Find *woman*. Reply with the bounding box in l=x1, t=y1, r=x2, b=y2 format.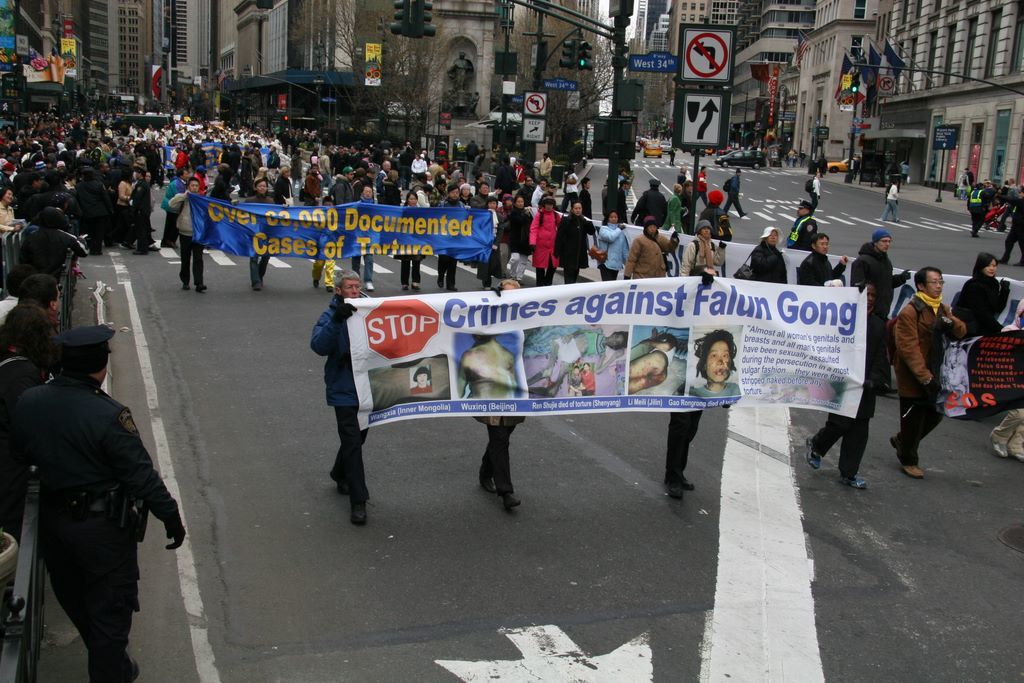
l=880, t=179, r=902, b=227.
